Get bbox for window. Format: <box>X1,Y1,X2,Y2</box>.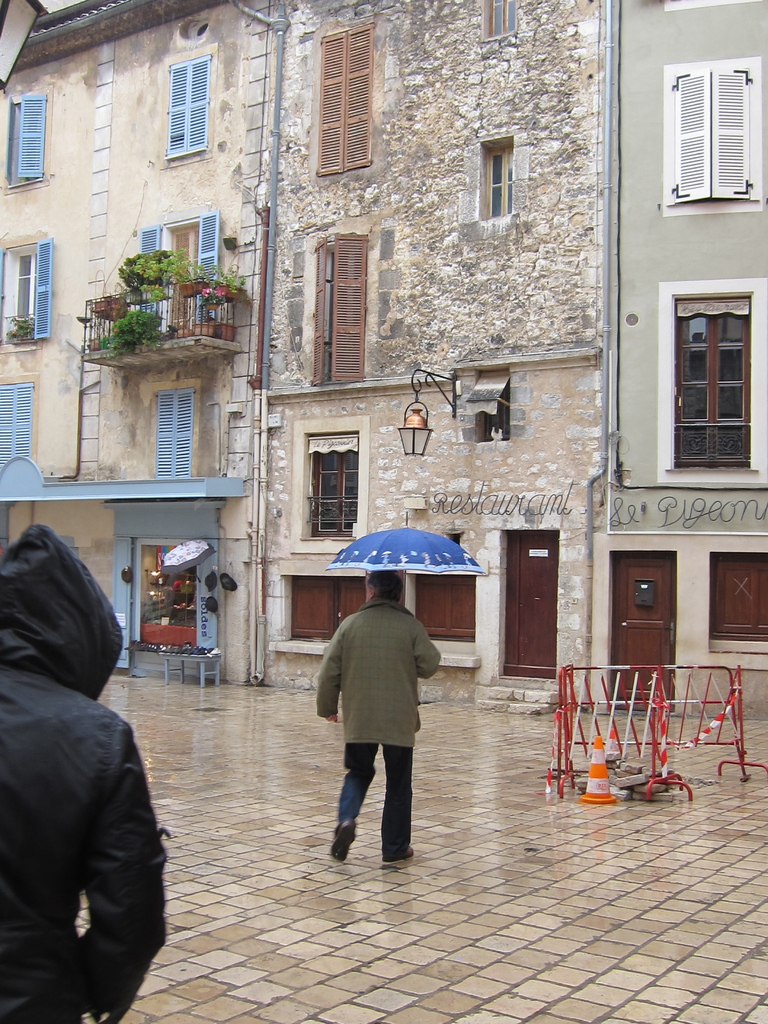
<box>0,383,33,467</box>.
